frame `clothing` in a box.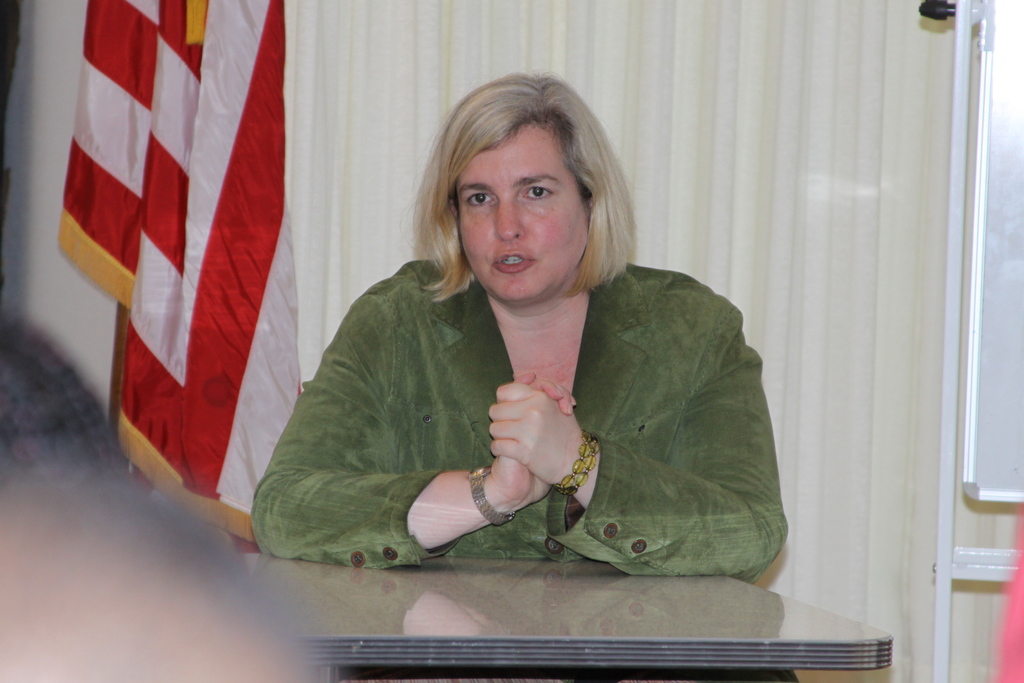
<region>245, 212, 790, 588</region>.
